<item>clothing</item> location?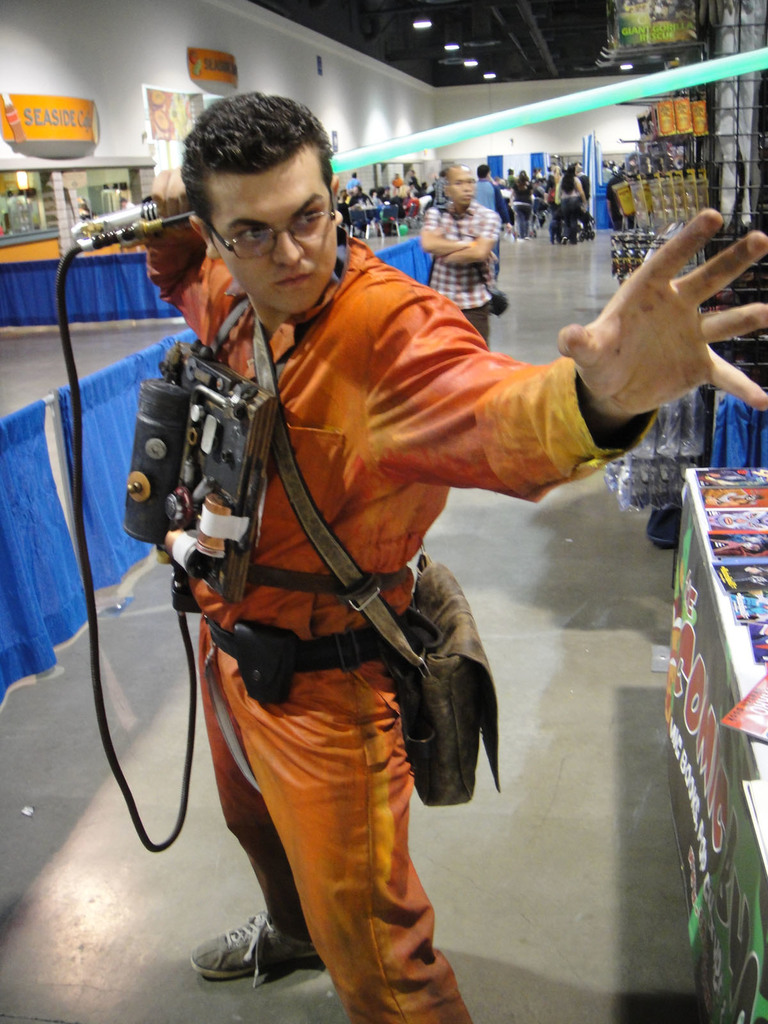
crop(563, 177, 584, 241)
